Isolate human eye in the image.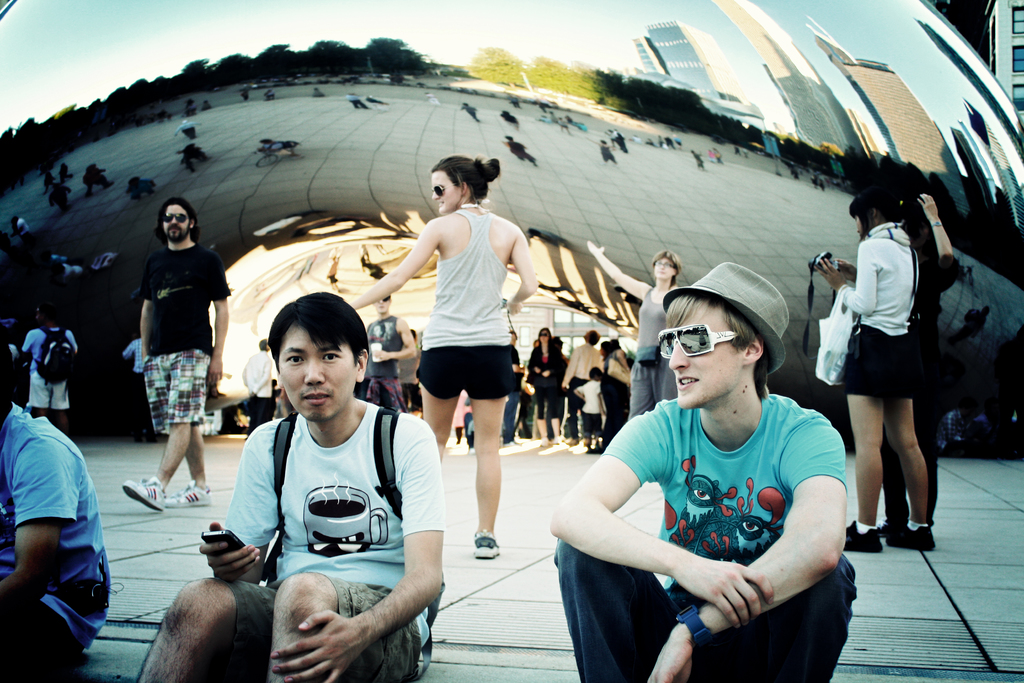
Isolated region: pyautogui.locateOnScreen(664, 263, 671, 270).
